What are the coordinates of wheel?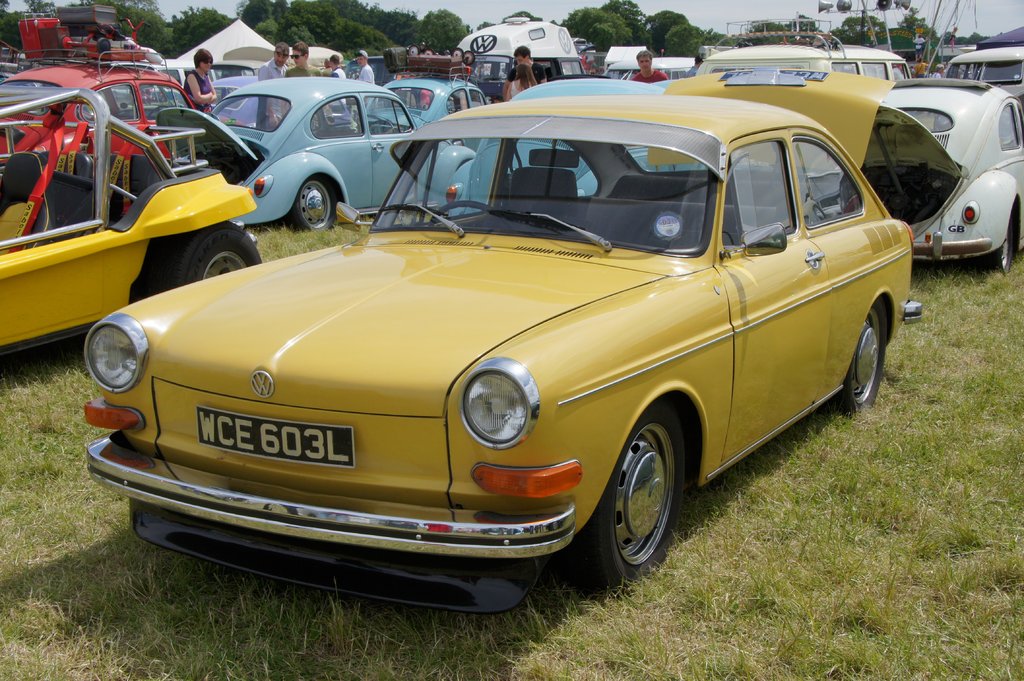
{"left": 836, "top": 310, "right": 888, "bottom": 417}.
